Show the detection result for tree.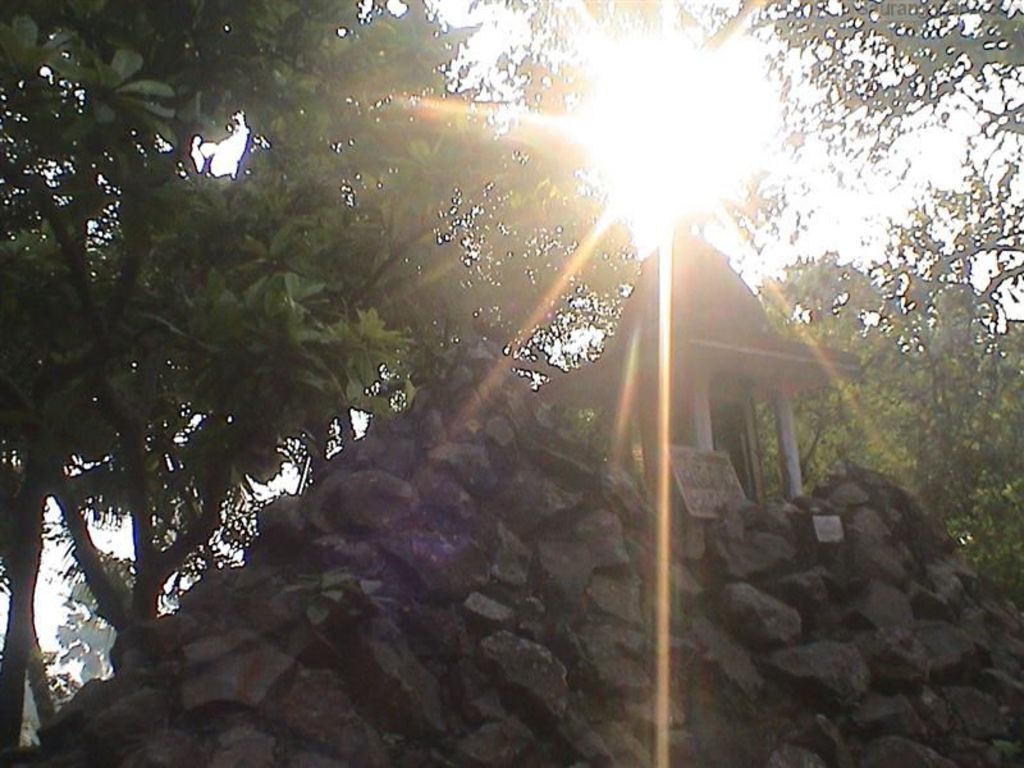
bbox=(637, 0, 1023, 618).
